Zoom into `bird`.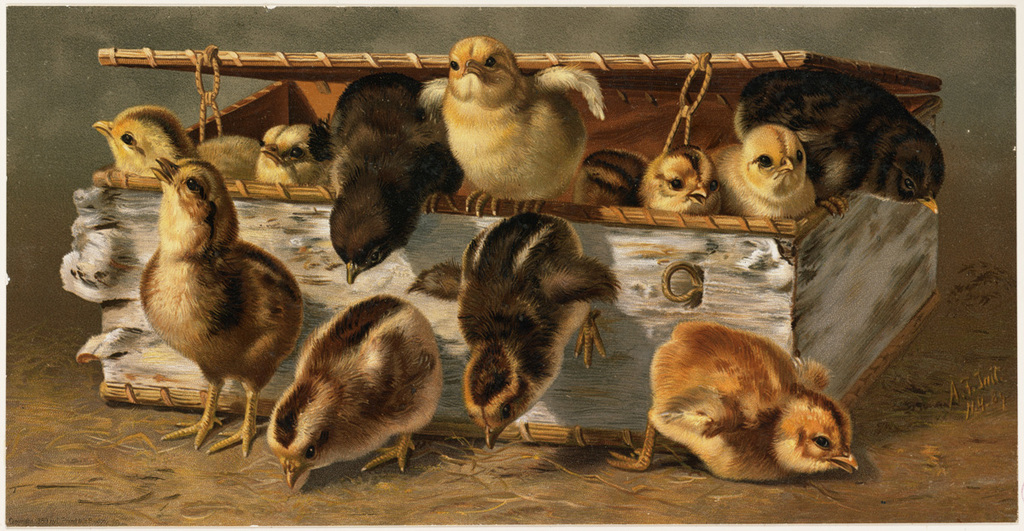
Zoom target: left=143, top=149, right=323, bottom=469.
